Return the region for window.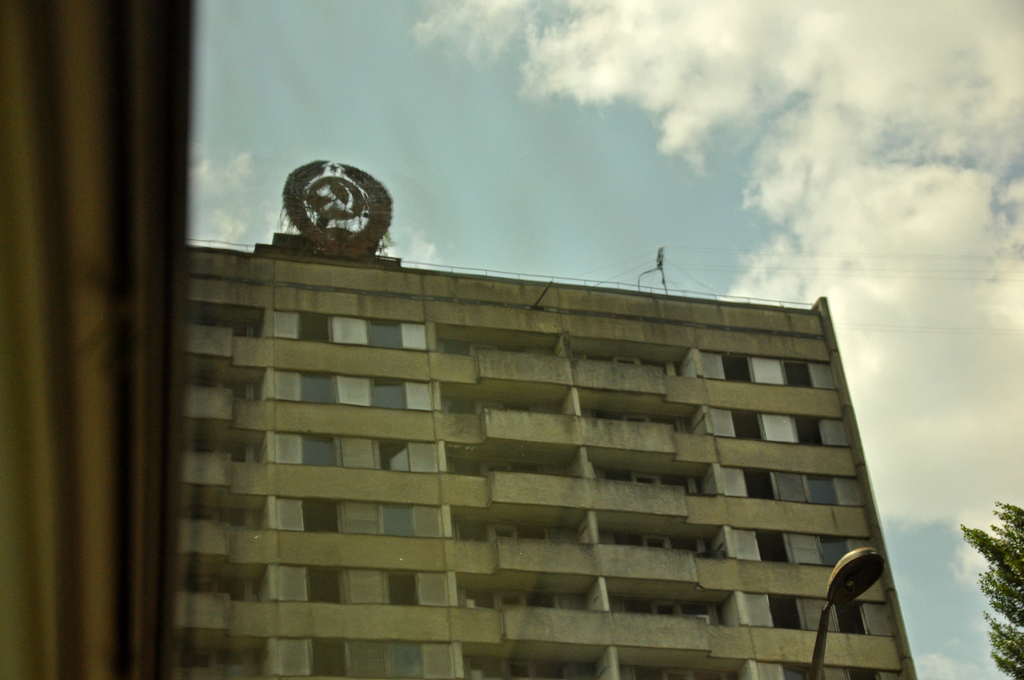
(left=385, top=642, right=423, bottom=679).
